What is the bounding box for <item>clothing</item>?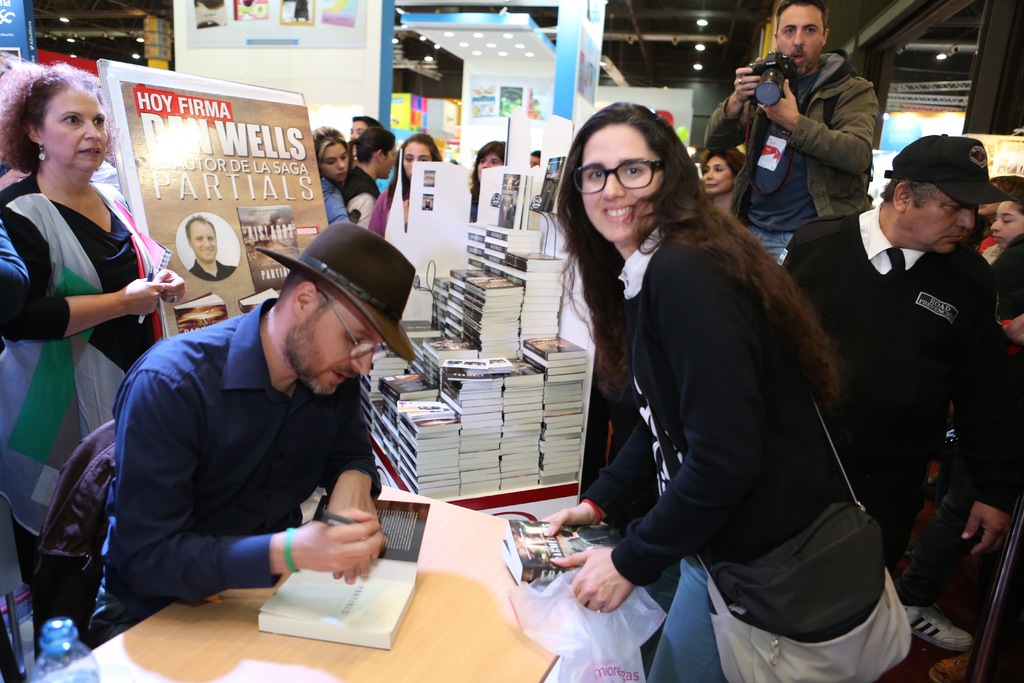
336,163,382,227.
